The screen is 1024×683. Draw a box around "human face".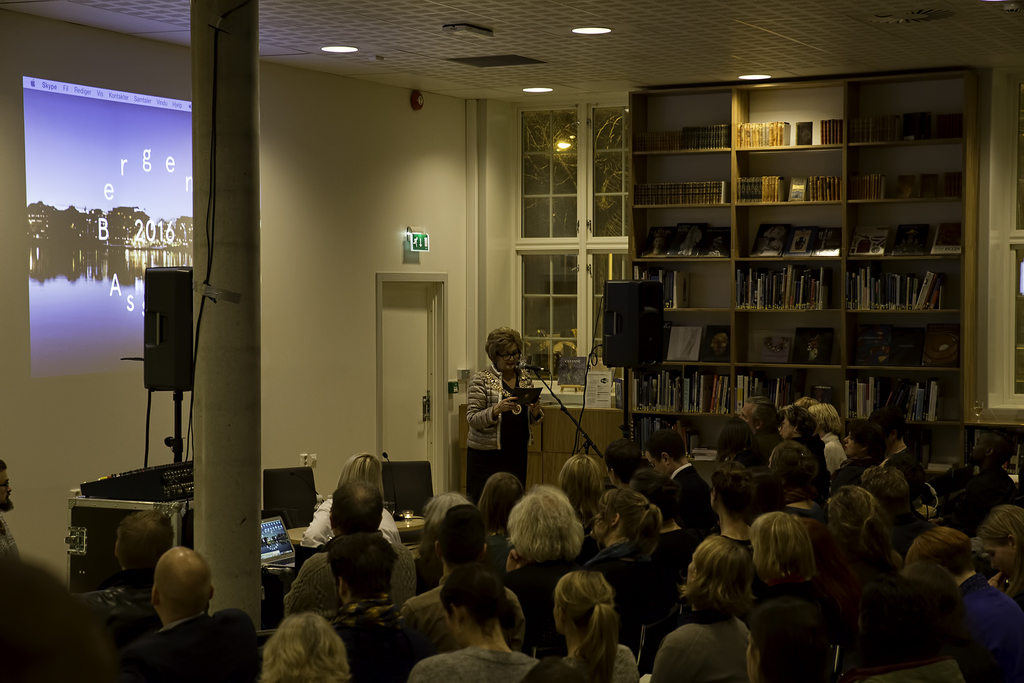
BBox(845, 436, 855, 457).
